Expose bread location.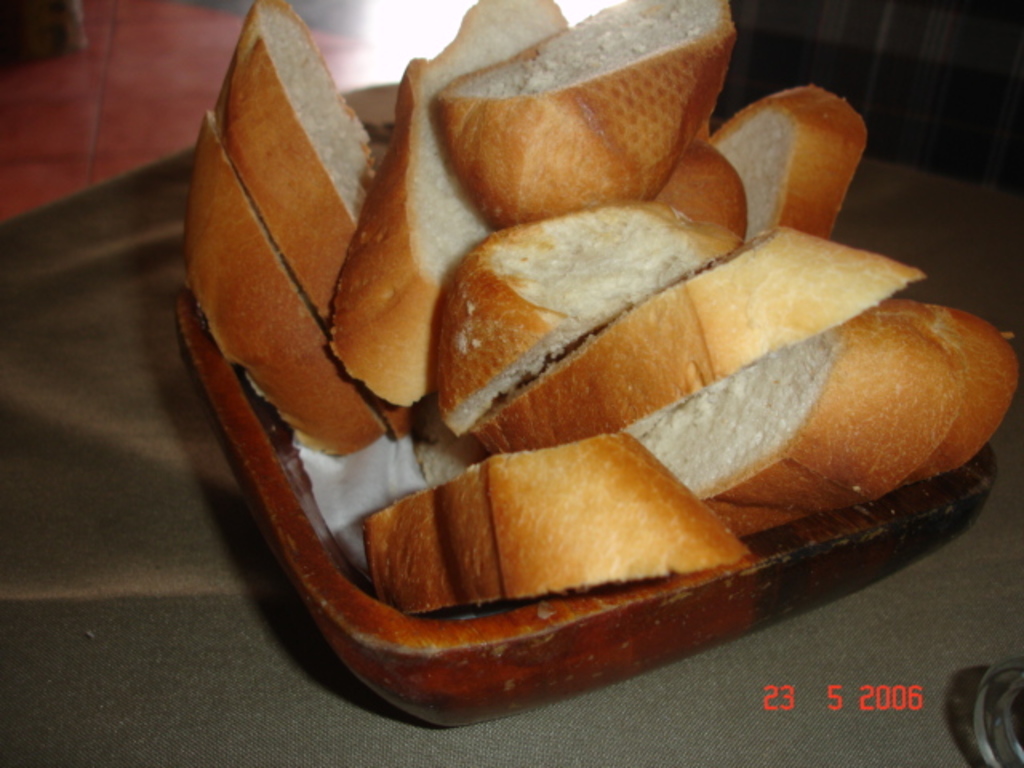
Exposed at 434 202 949 498.
